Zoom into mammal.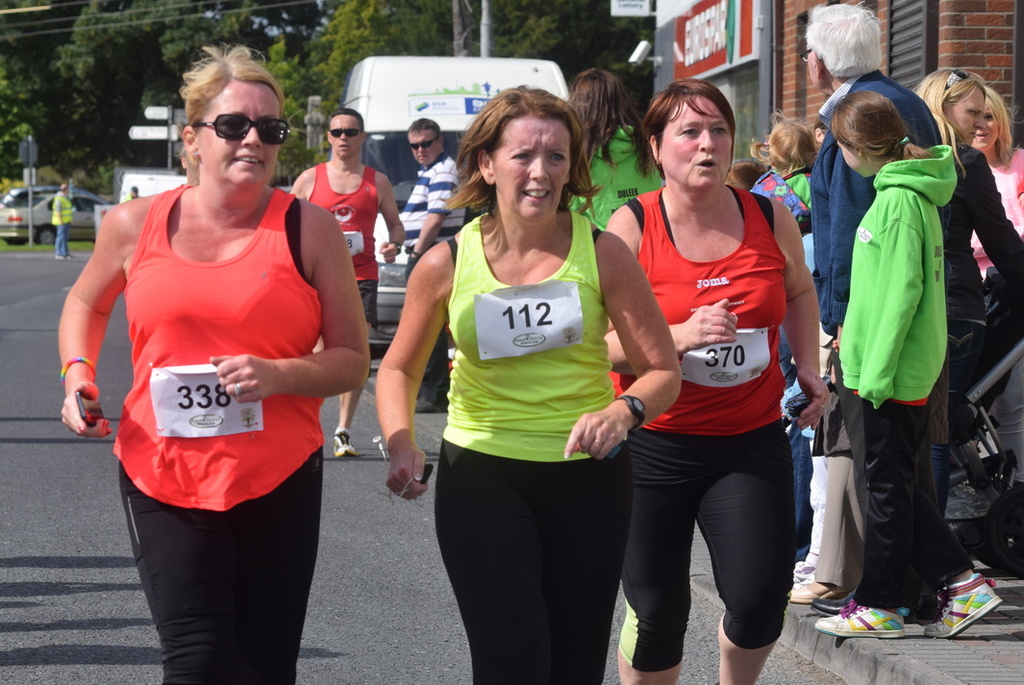
Zoom target: bbox=(290, 109, 406, 457).
